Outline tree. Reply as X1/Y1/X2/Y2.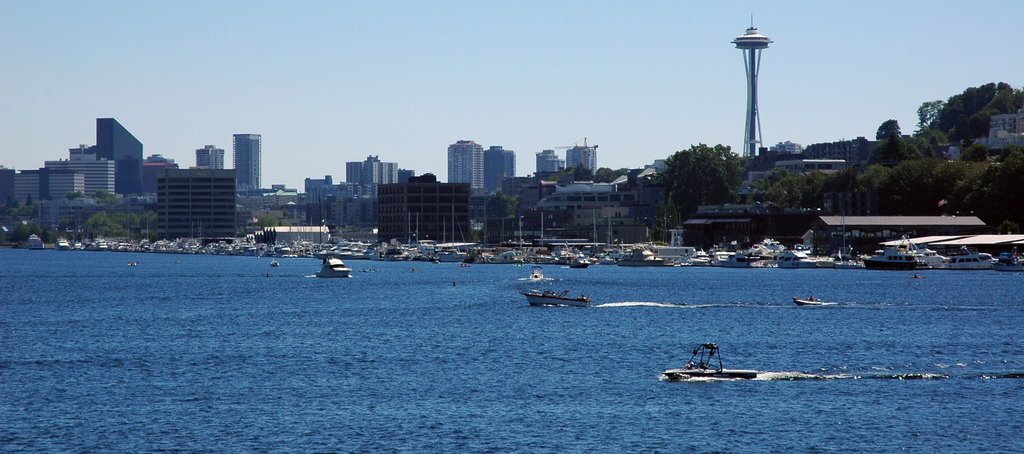
596/165/620/182.
